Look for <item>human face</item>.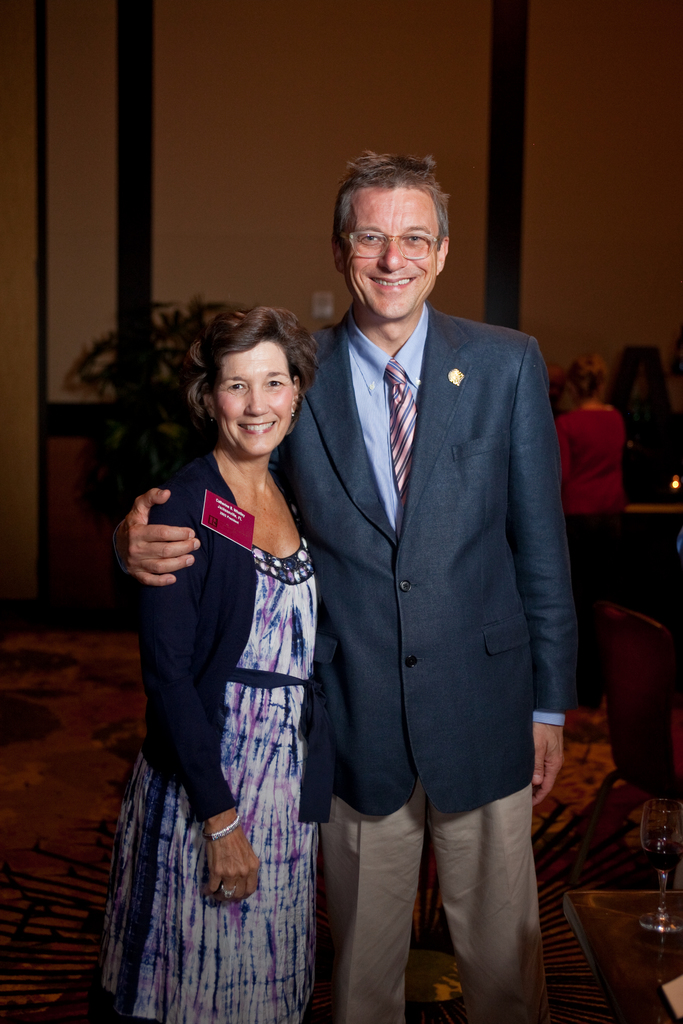
Found: box(211, 340, 293, 454).
